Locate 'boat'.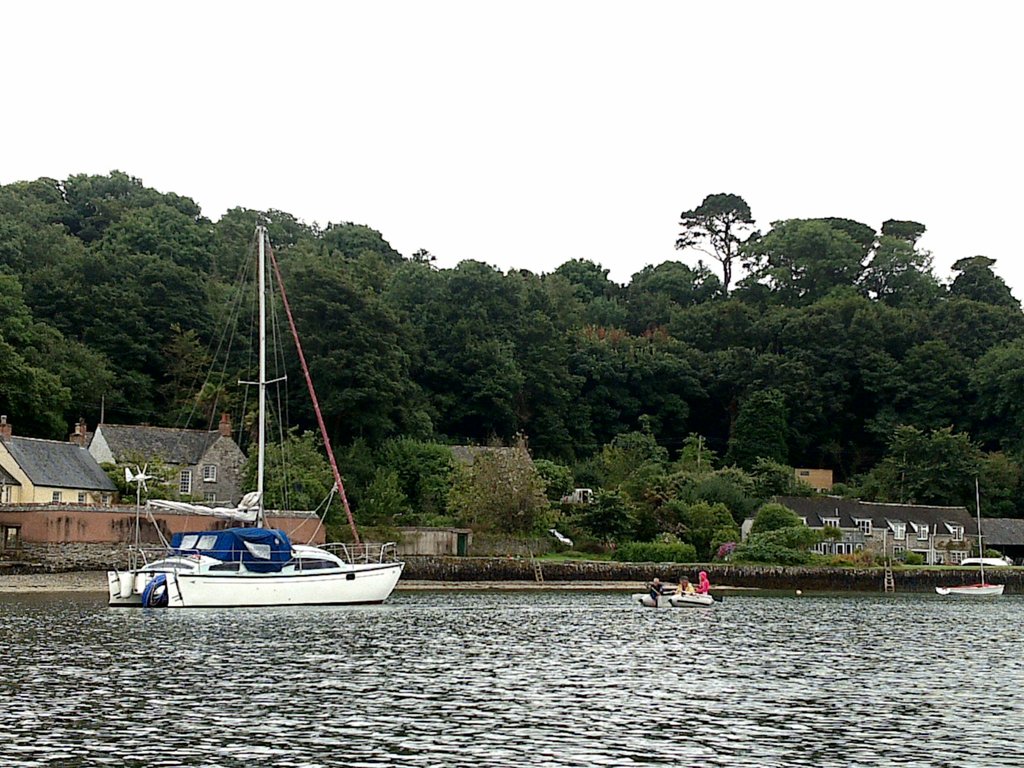
Bounding box: l=630, t=594, r=662, b=609.
